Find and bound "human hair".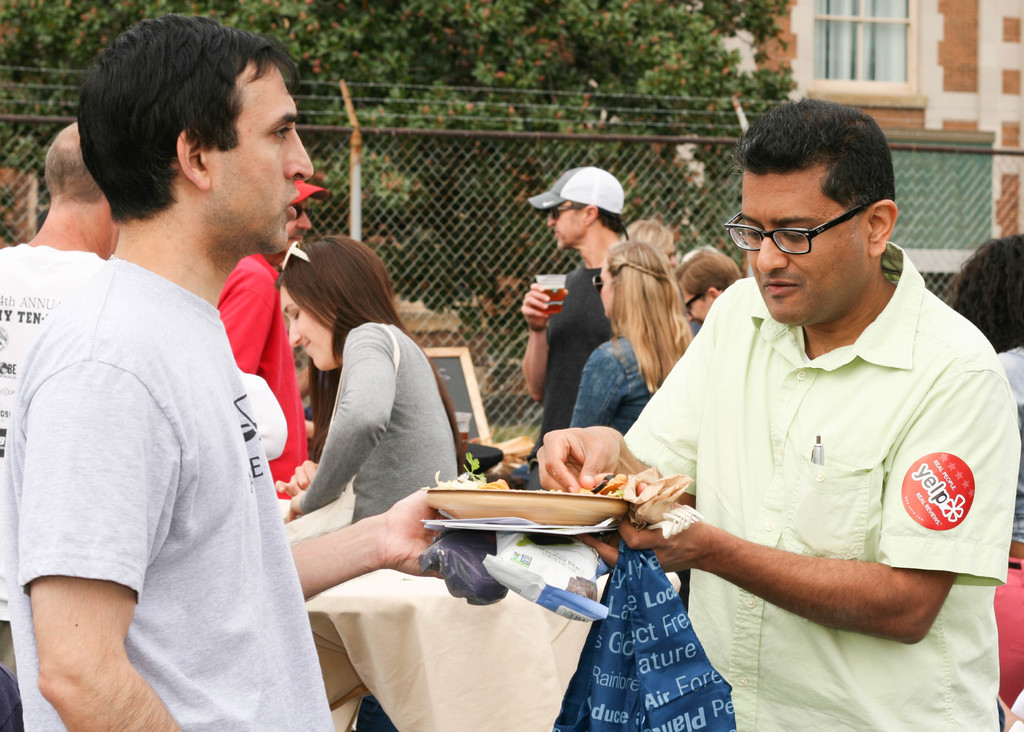
Bound: (left=275, top=234, right=471, bottom=473).
